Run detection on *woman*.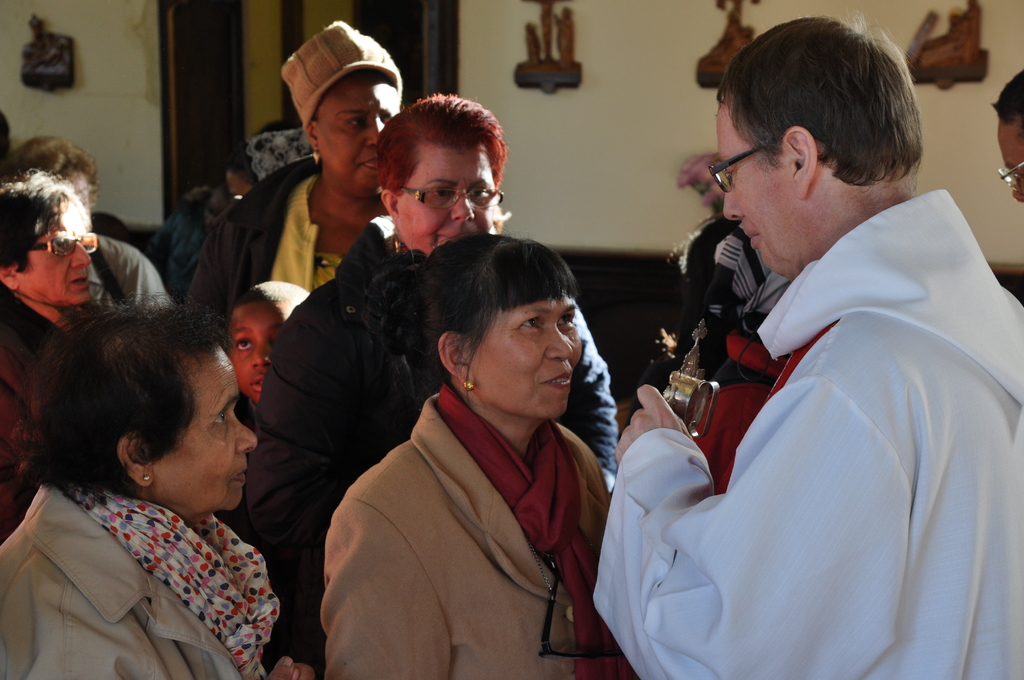
Result: rect(0, 166, 129, 541).
